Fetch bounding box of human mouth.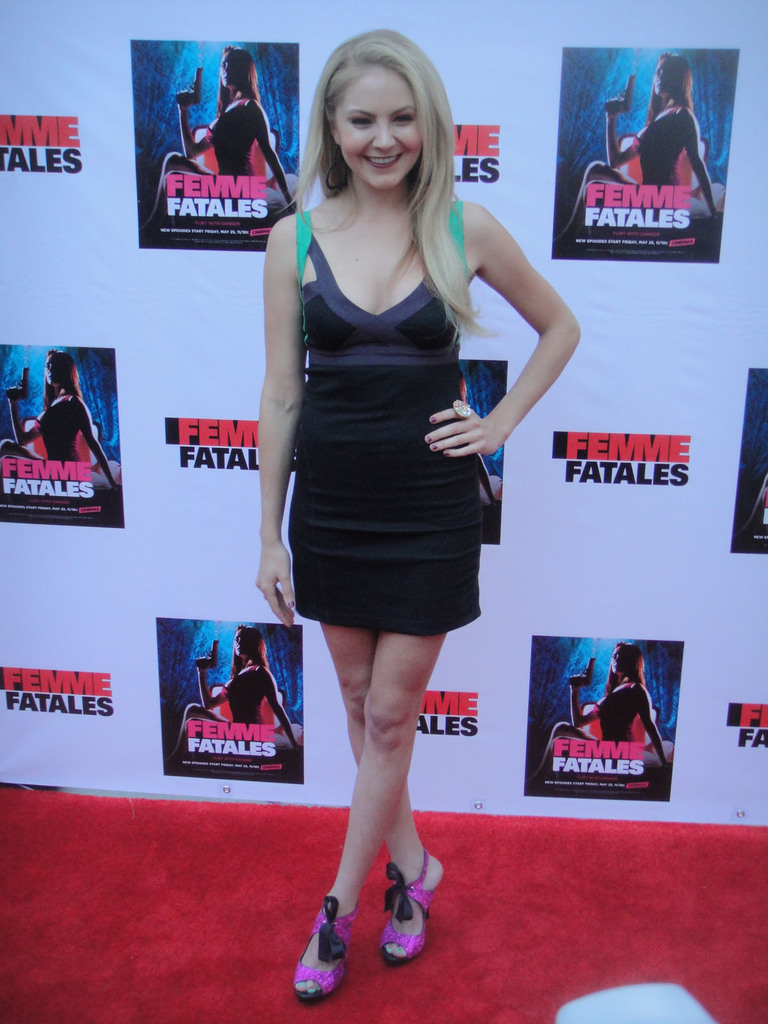
Bbox: (363, 152, 404, 168).
